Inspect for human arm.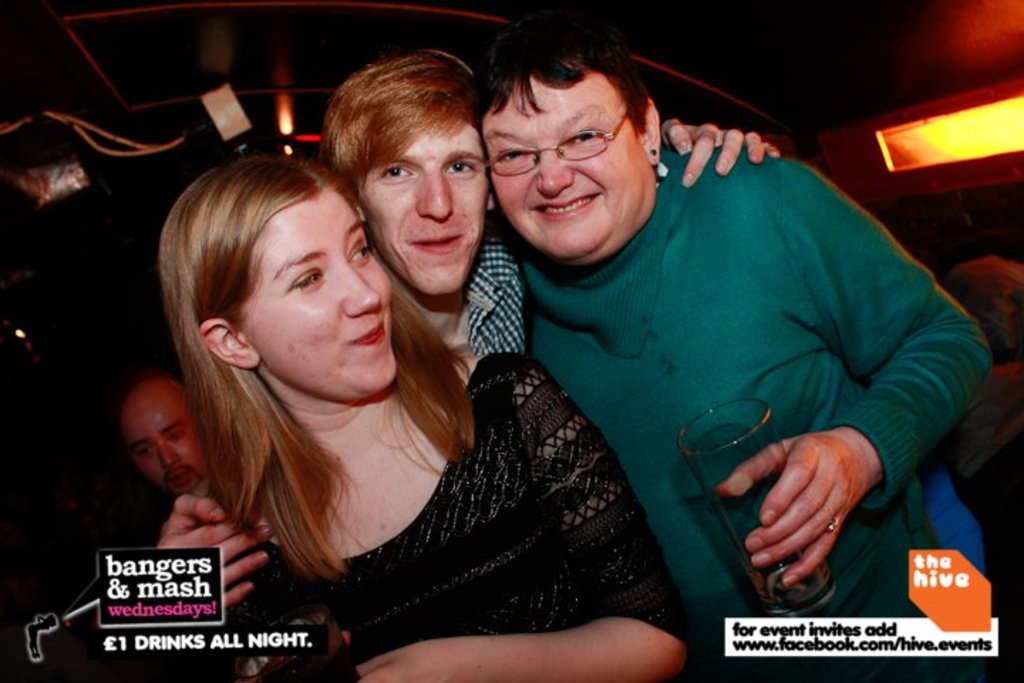
Inspection: [left=660, top=112, right=789, bottom=195].
